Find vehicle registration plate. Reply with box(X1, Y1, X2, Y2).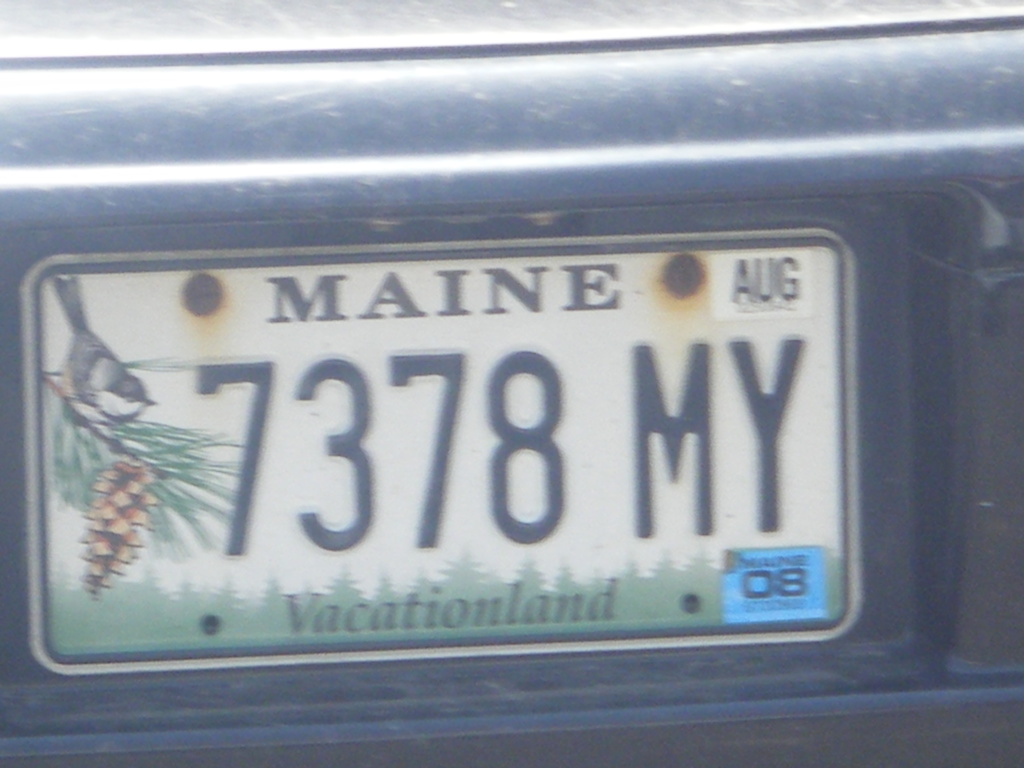
box(21, 242, 859, 680).
